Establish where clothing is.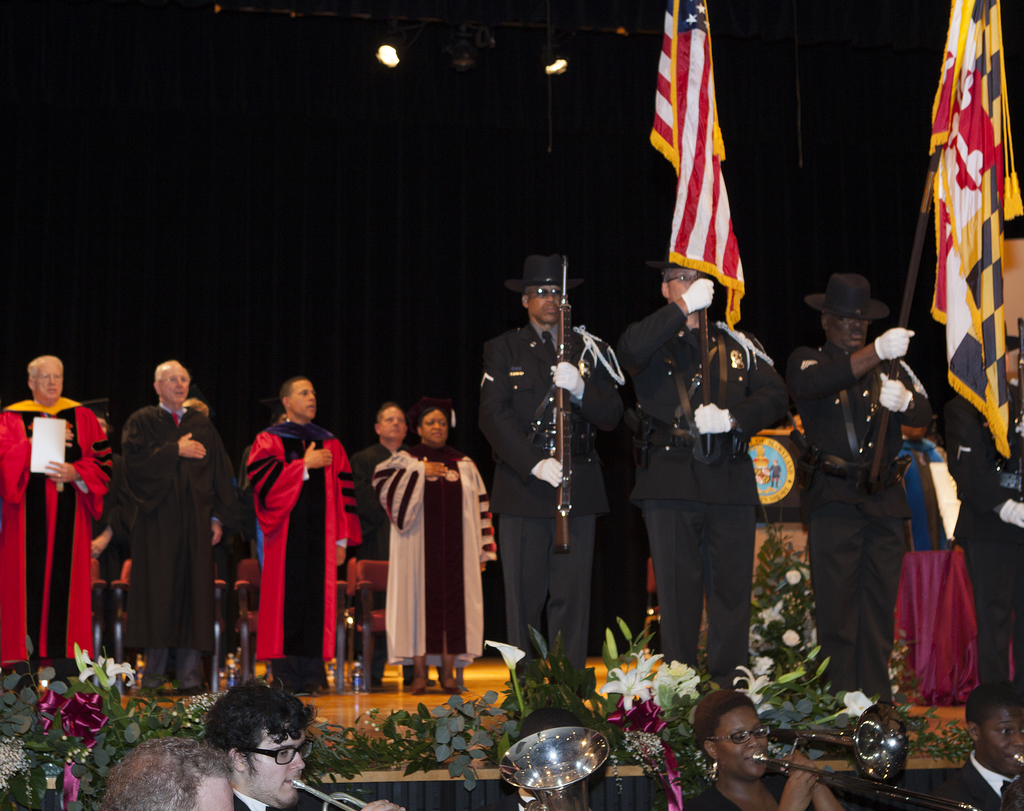
Established at {"left": 367, "top": 445, "right": 497, "bottom": 665}.
